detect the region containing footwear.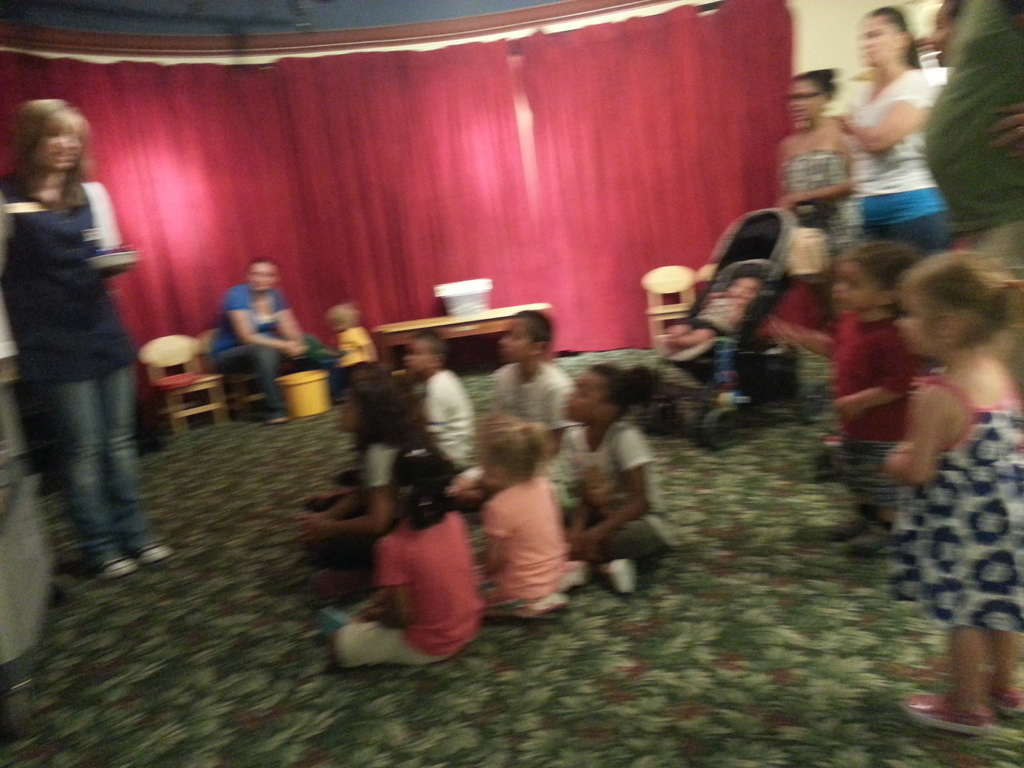
bbox=[314, 607, 356, 637].
